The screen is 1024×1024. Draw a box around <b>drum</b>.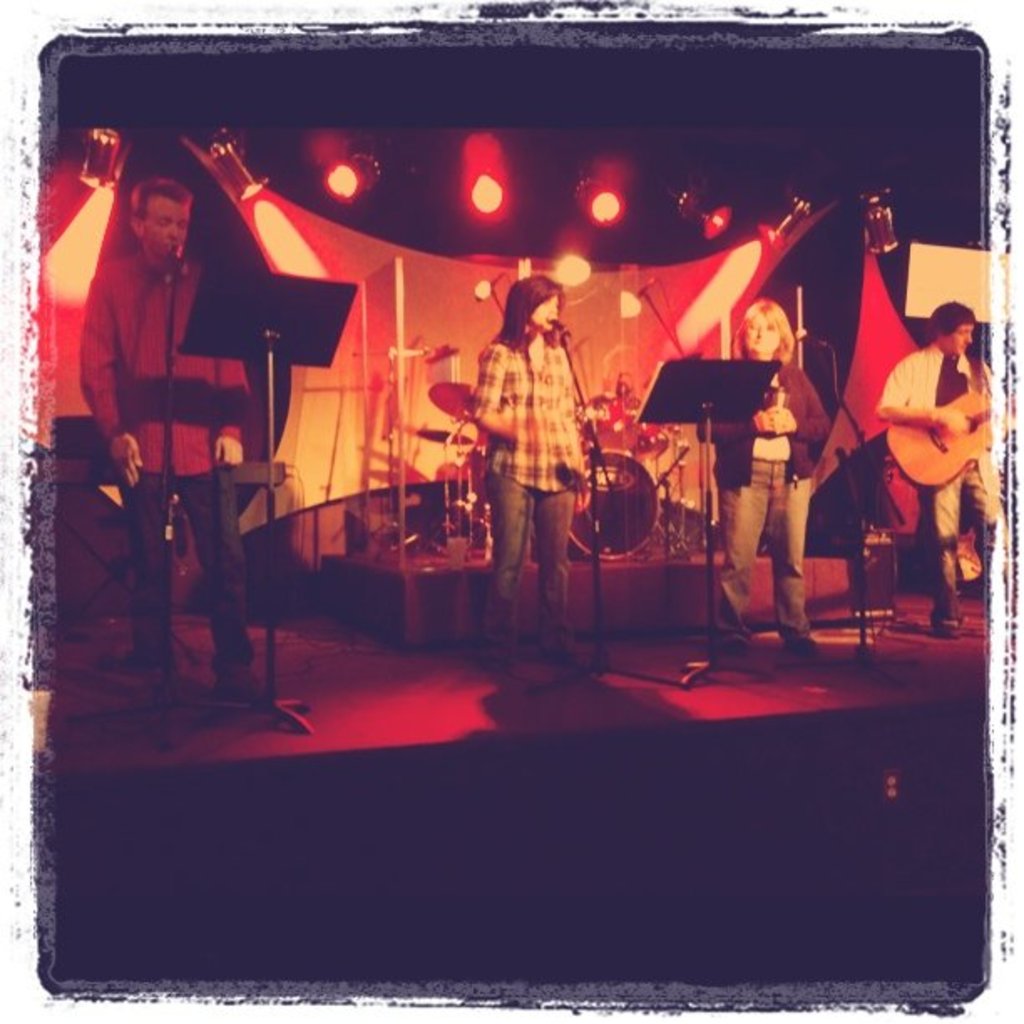
[x1=574, y1=397, x2=643, y2=457].
